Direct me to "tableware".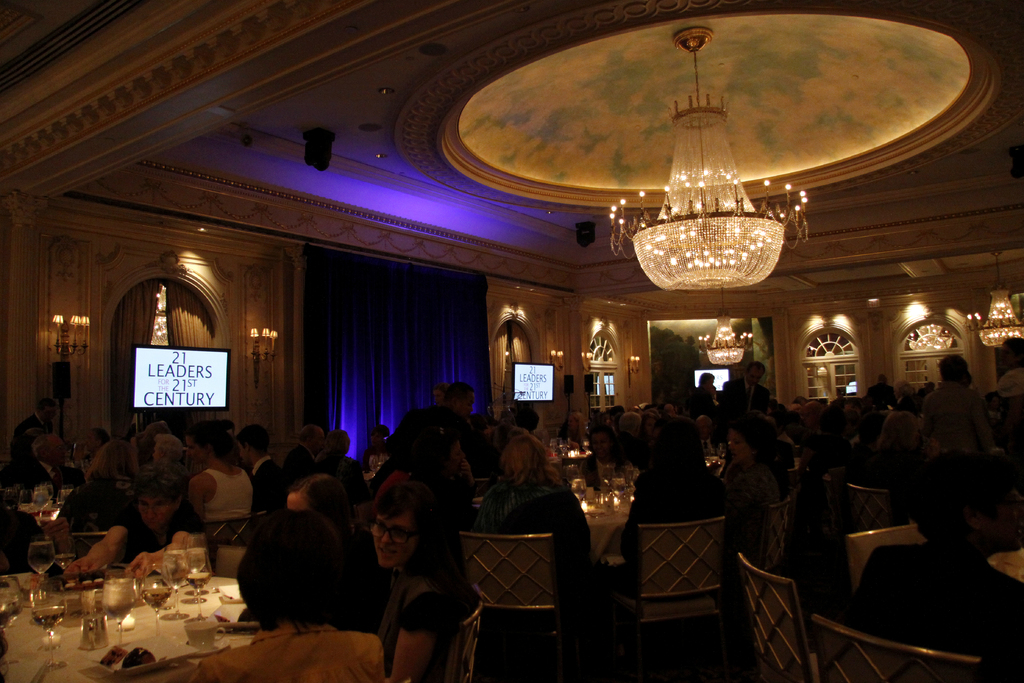
Direction: [77,631,200,676].
